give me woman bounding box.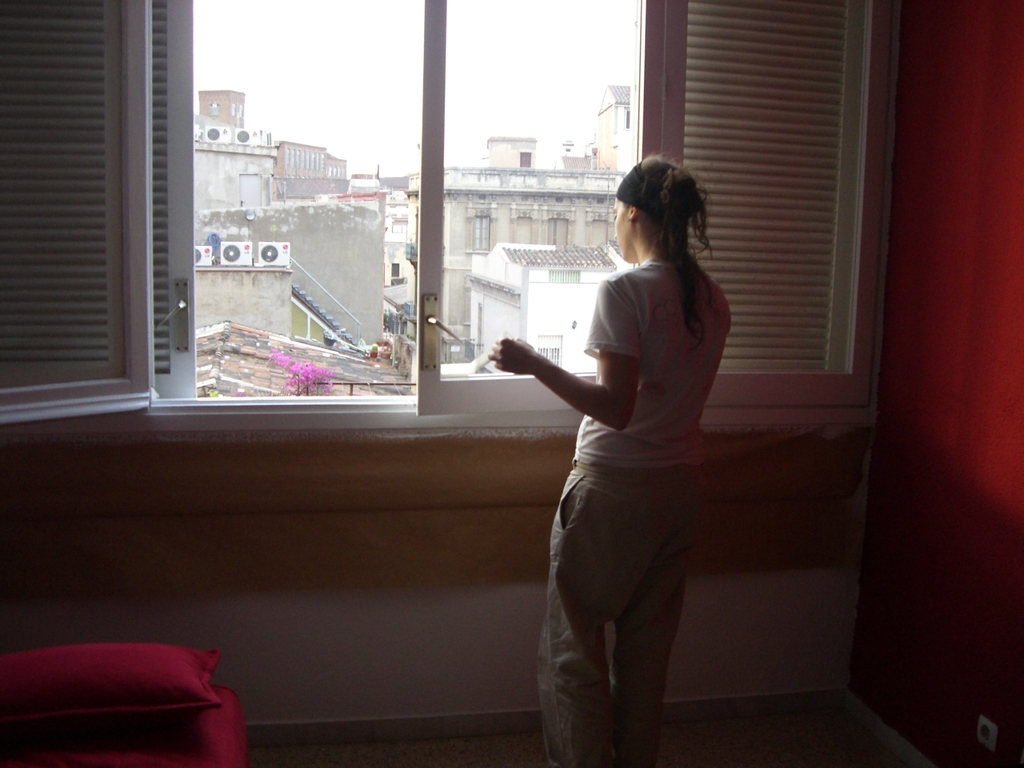
l=525, t=134, r=778, b=763.
